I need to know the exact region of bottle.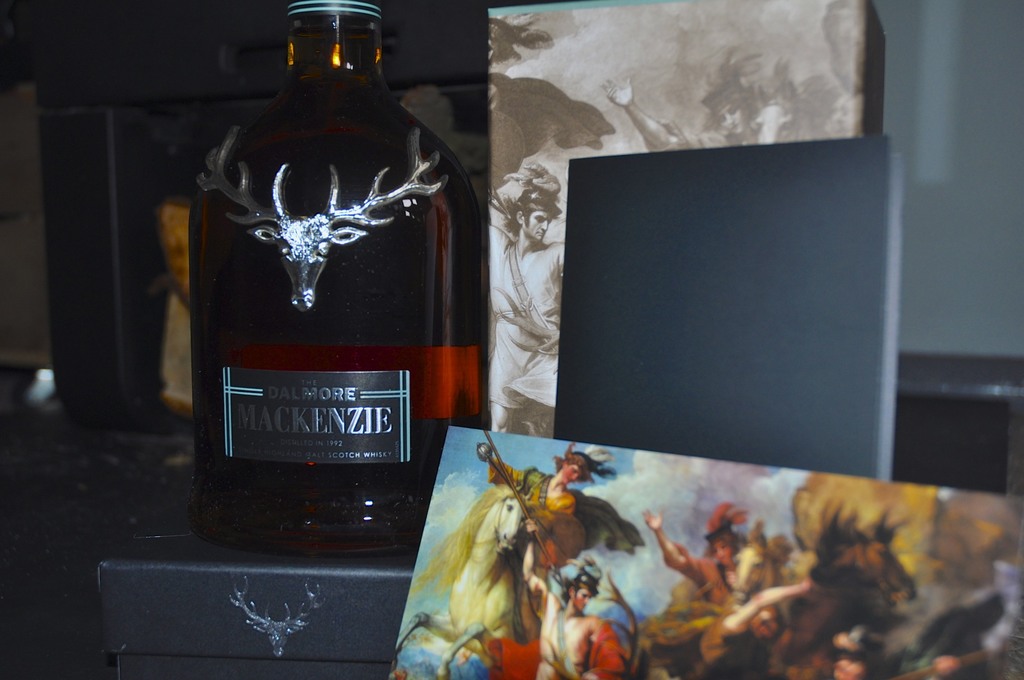
Region: (left=189, top=0, right=486, bottom=557).
